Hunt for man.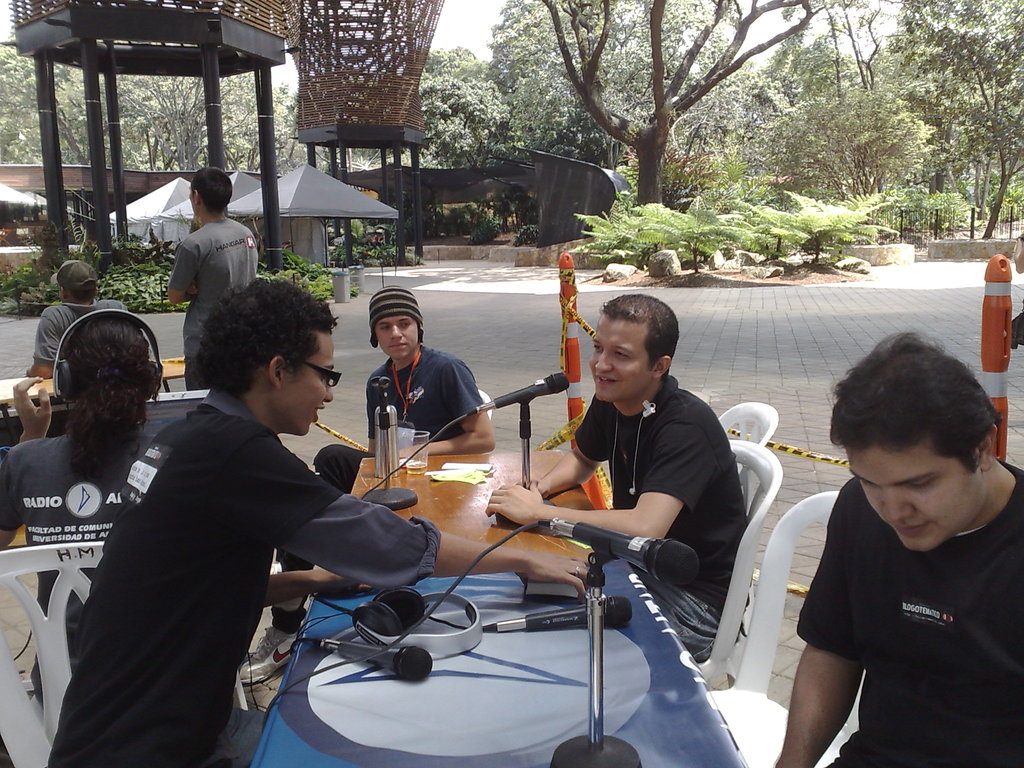
Hunted down at {"x1": 47, "y1": 274, "x2": 588, "y2": 767}.
